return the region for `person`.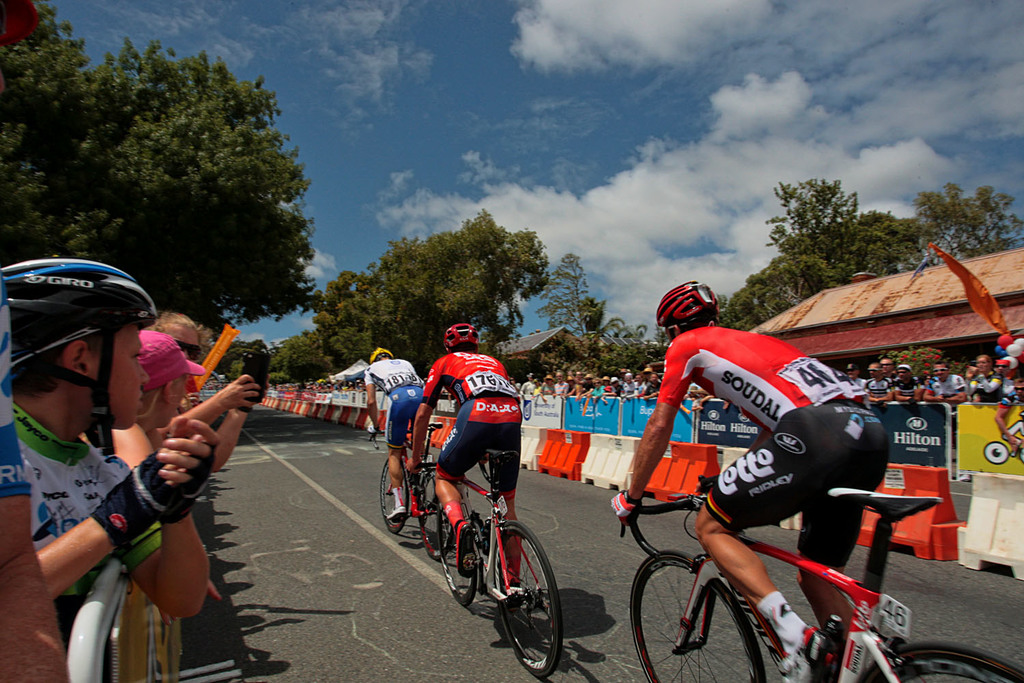
Rect(366, 343, 423, 516).
